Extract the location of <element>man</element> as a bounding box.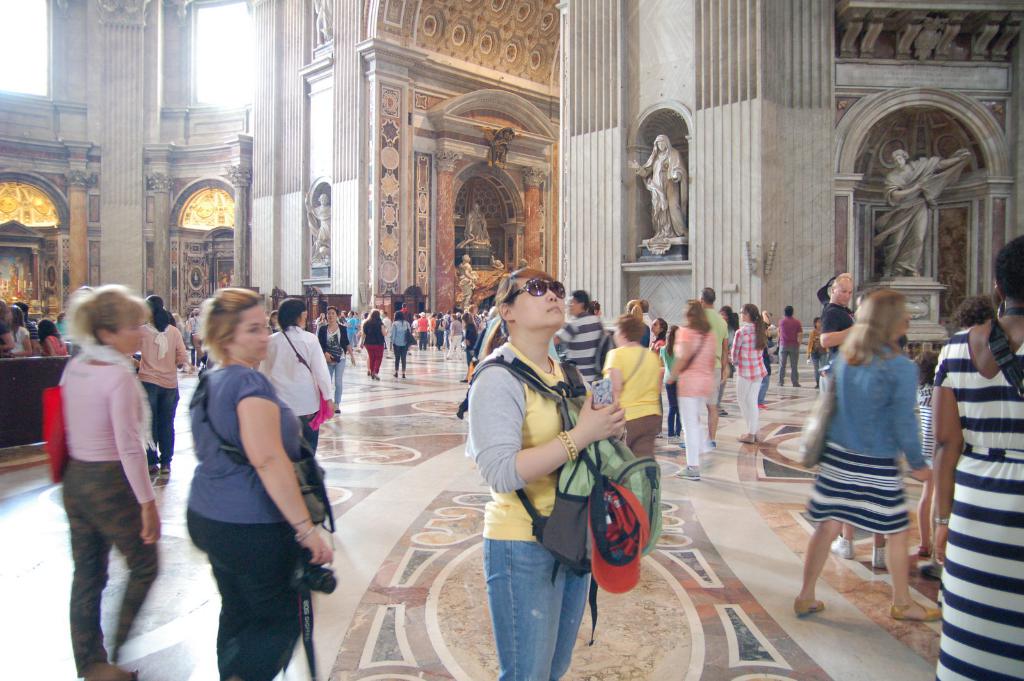
bbox=(553, 287, 605, 391).
